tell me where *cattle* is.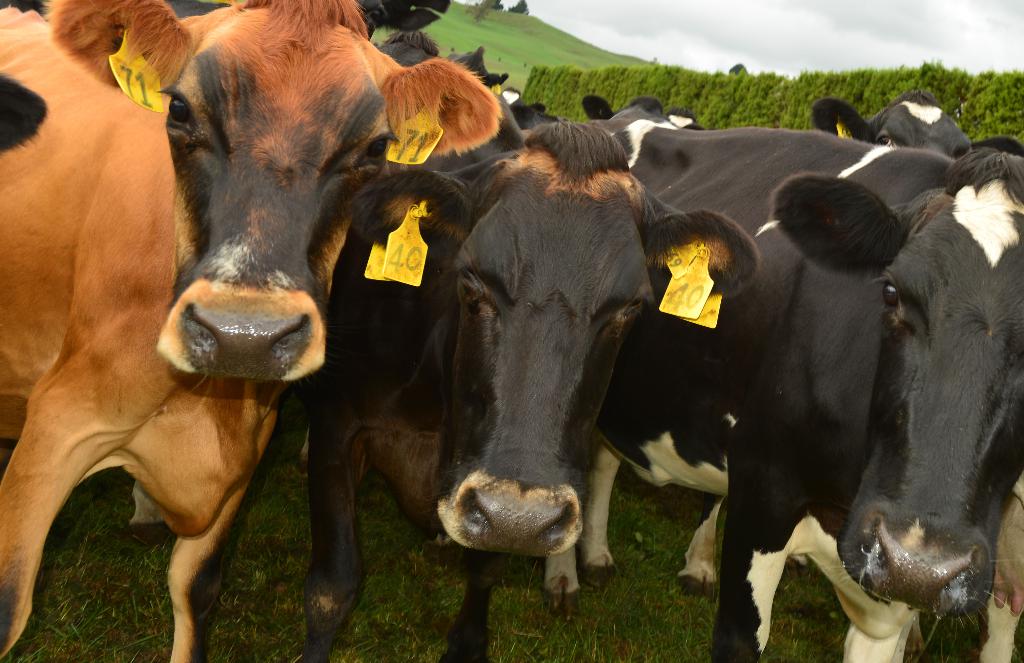
*cattle* is at region(519, 105, 572, 136).
